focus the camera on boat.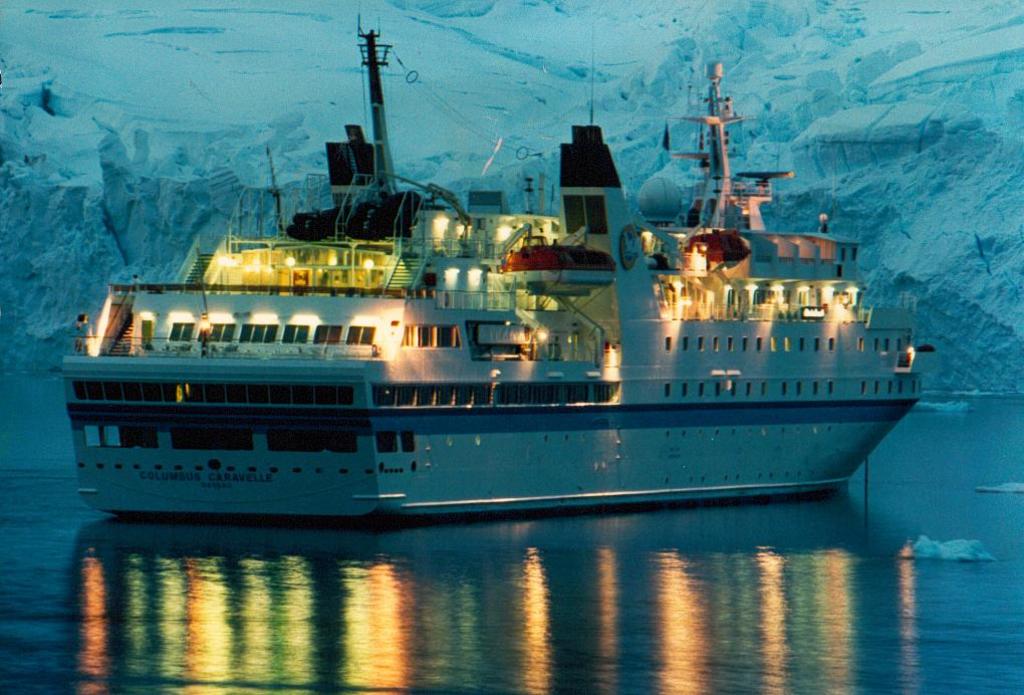
Focus region: [left=39, top=17, right=985, bottom=539].
